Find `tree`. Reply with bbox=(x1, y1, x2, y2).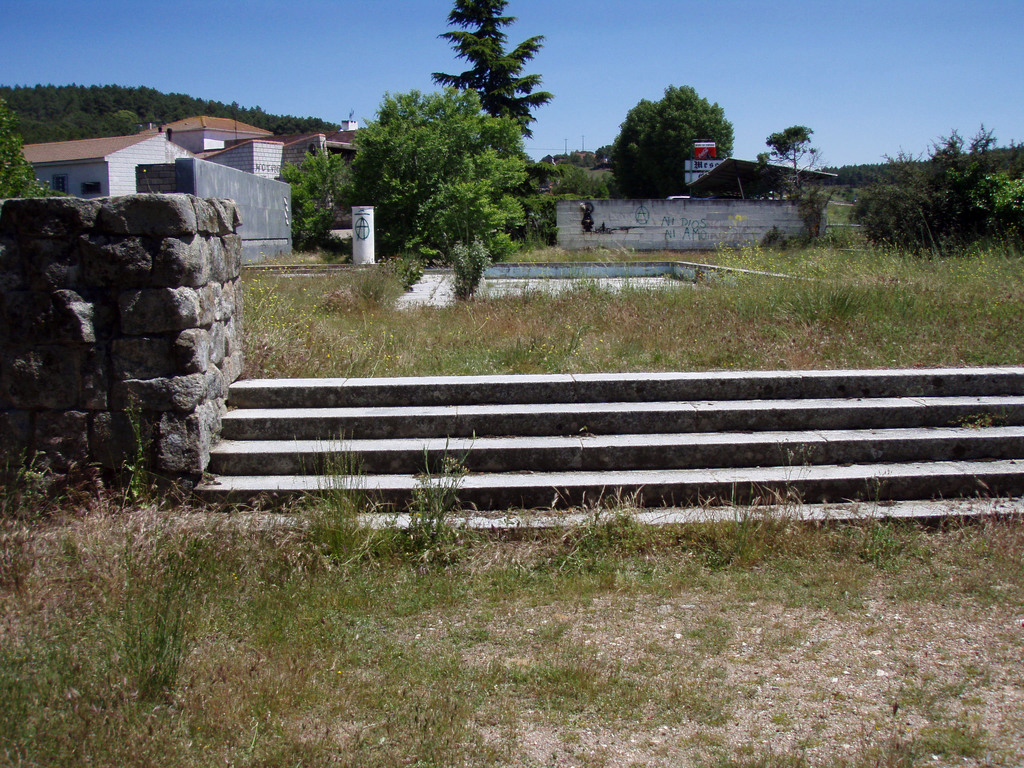
bbox=(288, 162, 349, 243).
